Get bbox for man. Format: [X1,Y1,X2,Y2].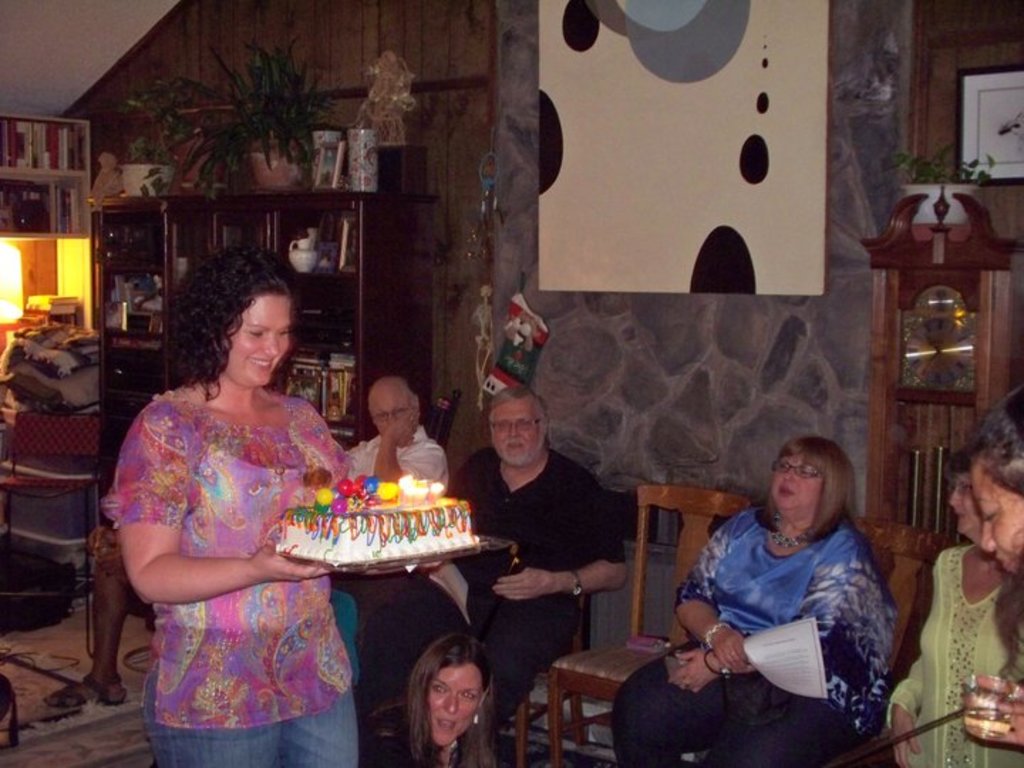
[344,366,454,767].
